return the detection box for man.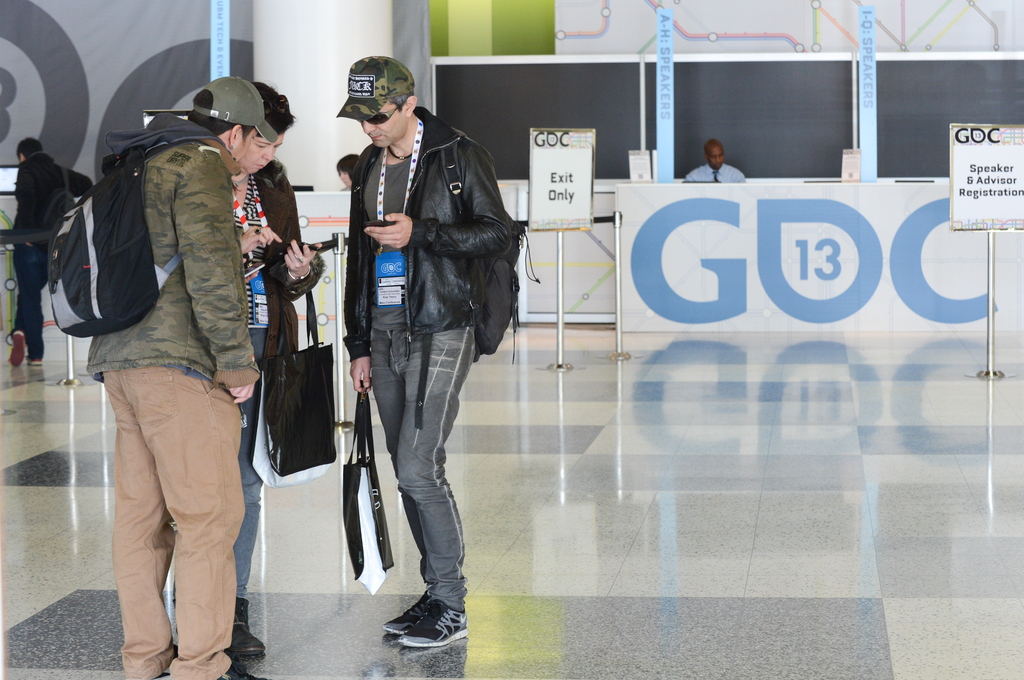
detection(323, 58, 527, 655).
